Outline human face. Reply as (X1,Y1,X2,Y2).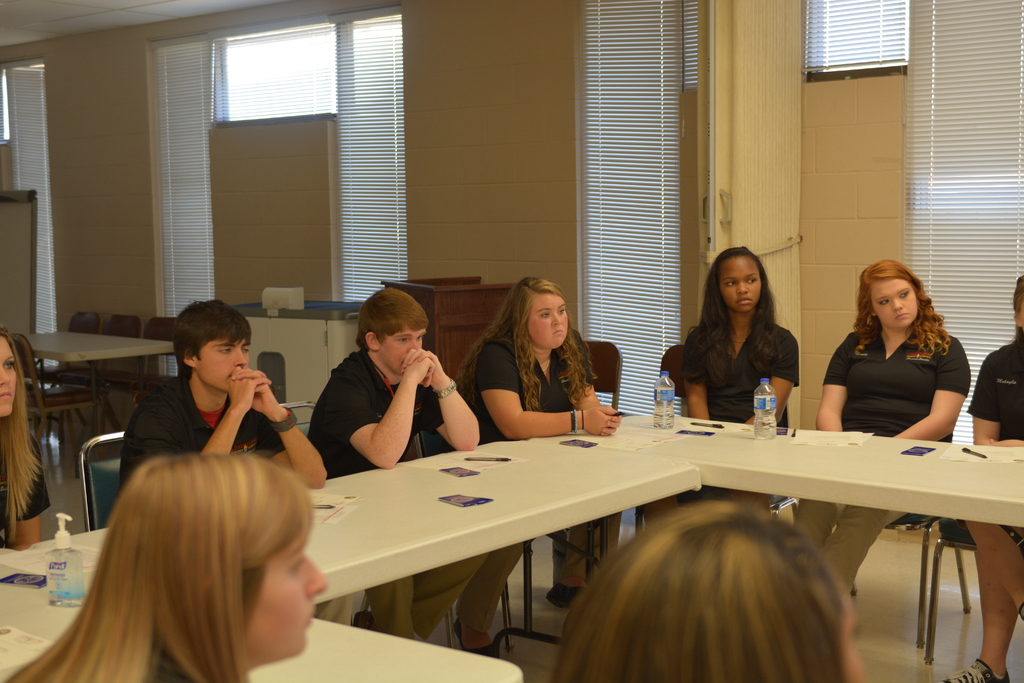
(525,292,569,349).
